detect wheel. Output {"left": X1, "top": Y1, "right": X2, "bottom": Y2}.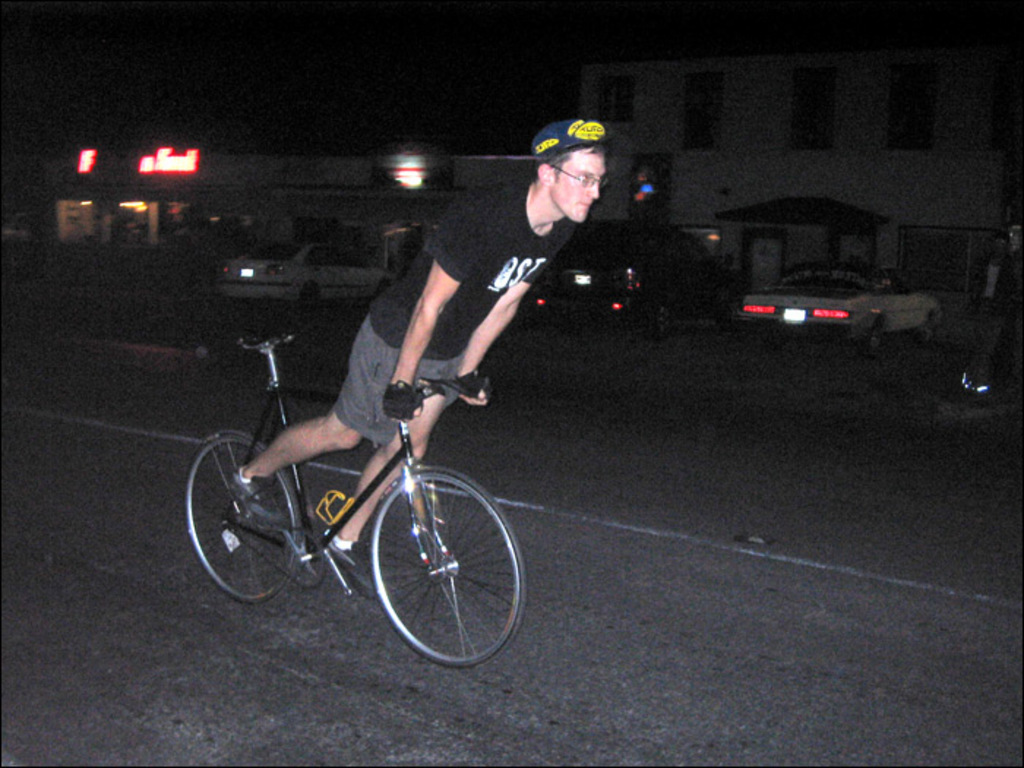
{"left": 647, "top": 298, "right": 666, "bottom": 335}.
